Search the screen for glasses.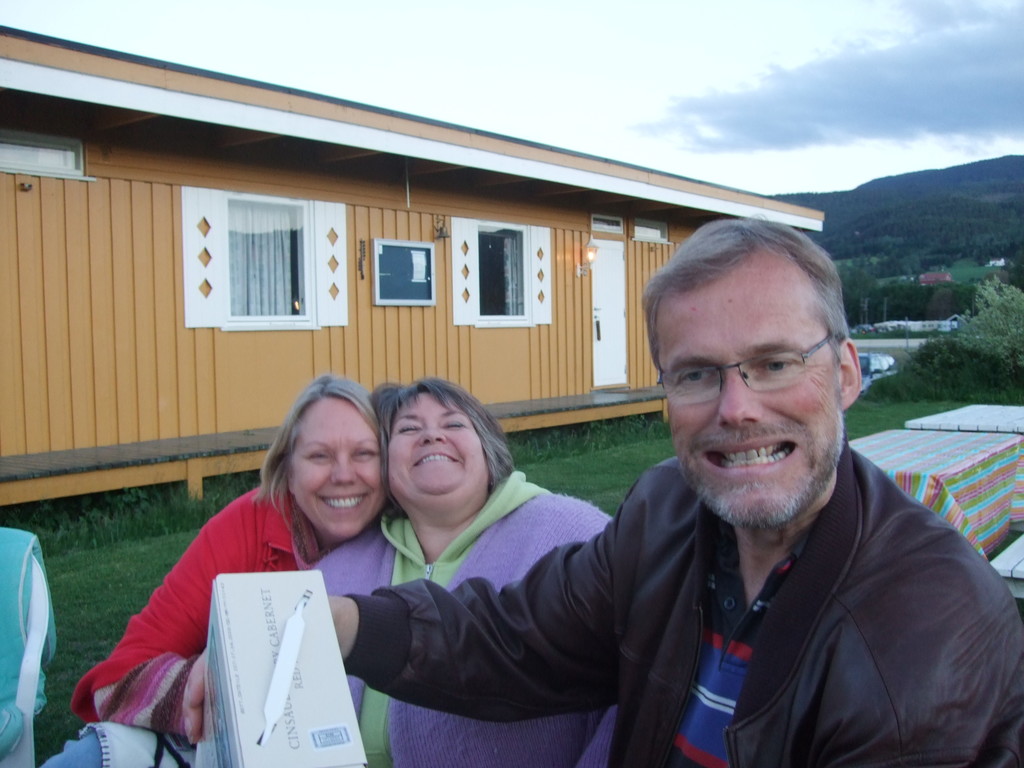
Found at (683,342,840,405).
